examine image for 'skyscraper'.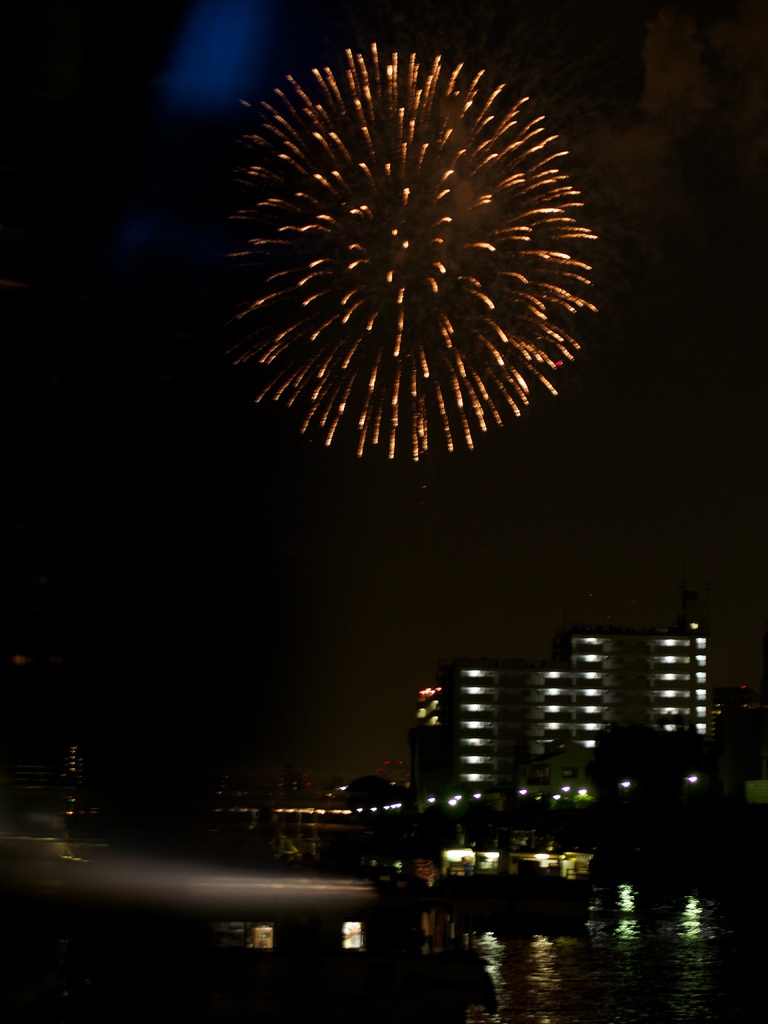
Examination result: [x1=563, y1=615, x2=652, y2=759].
